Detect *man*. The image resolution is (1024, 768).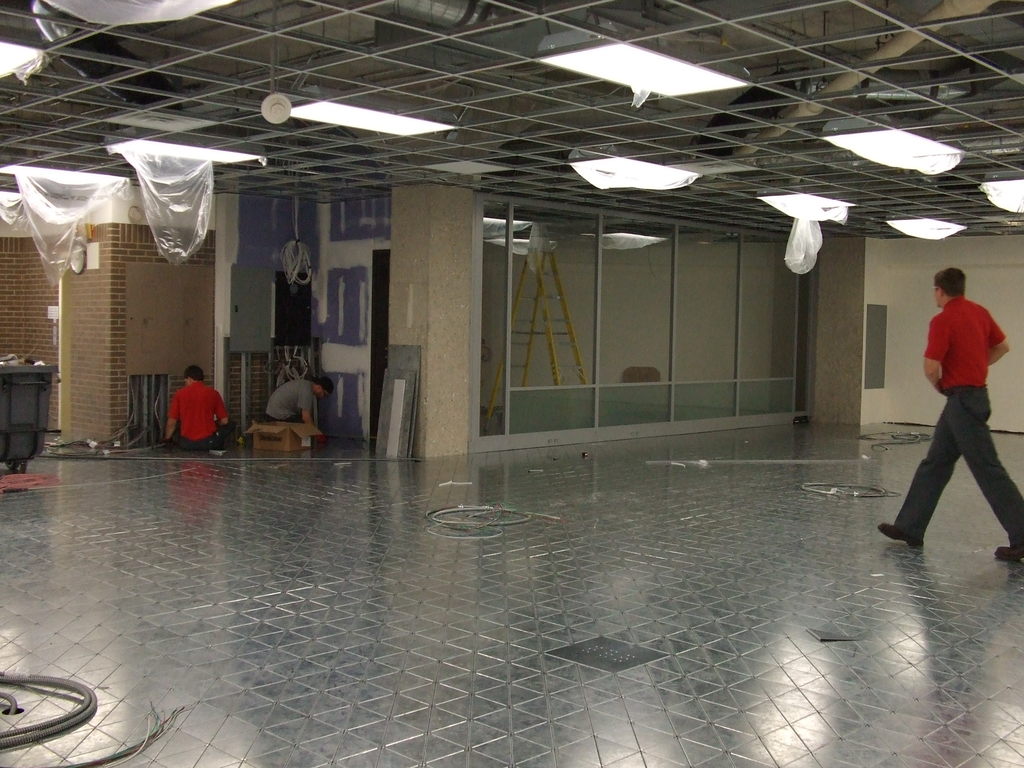
select_region(902, 248, 1011, 562).
